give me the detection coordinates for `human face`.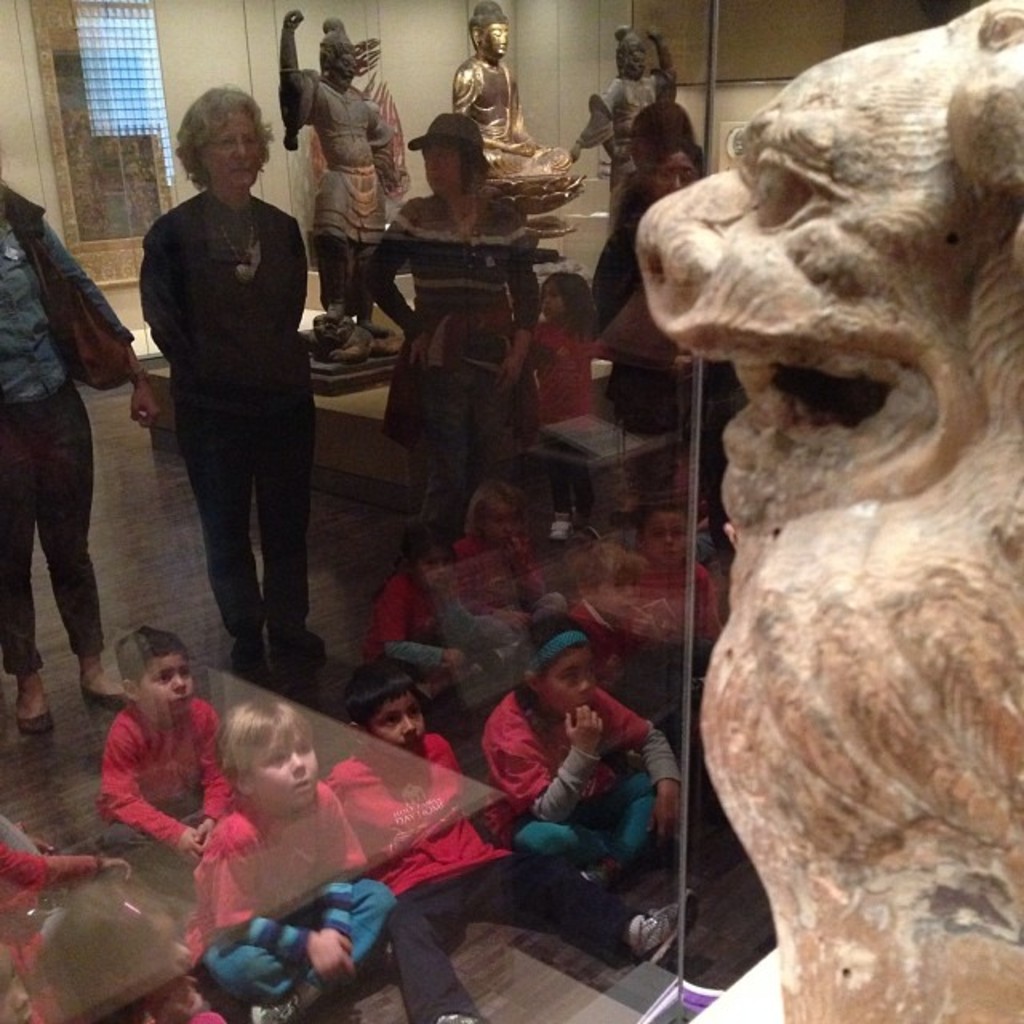
[203, 110, 262, 192].
